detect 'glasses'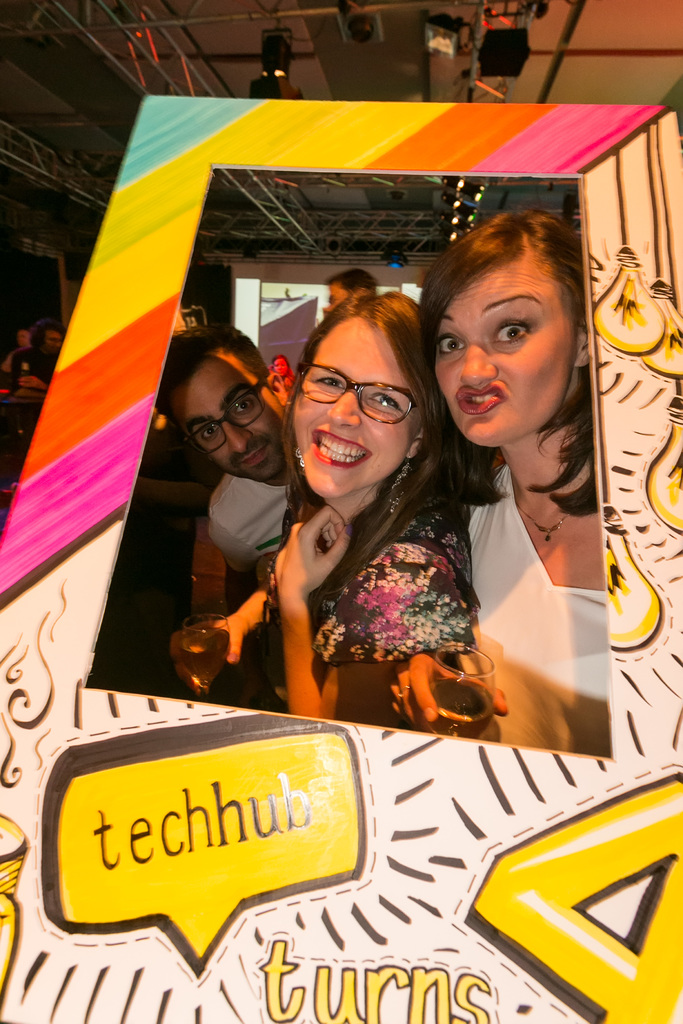
[189,378,264,457]
